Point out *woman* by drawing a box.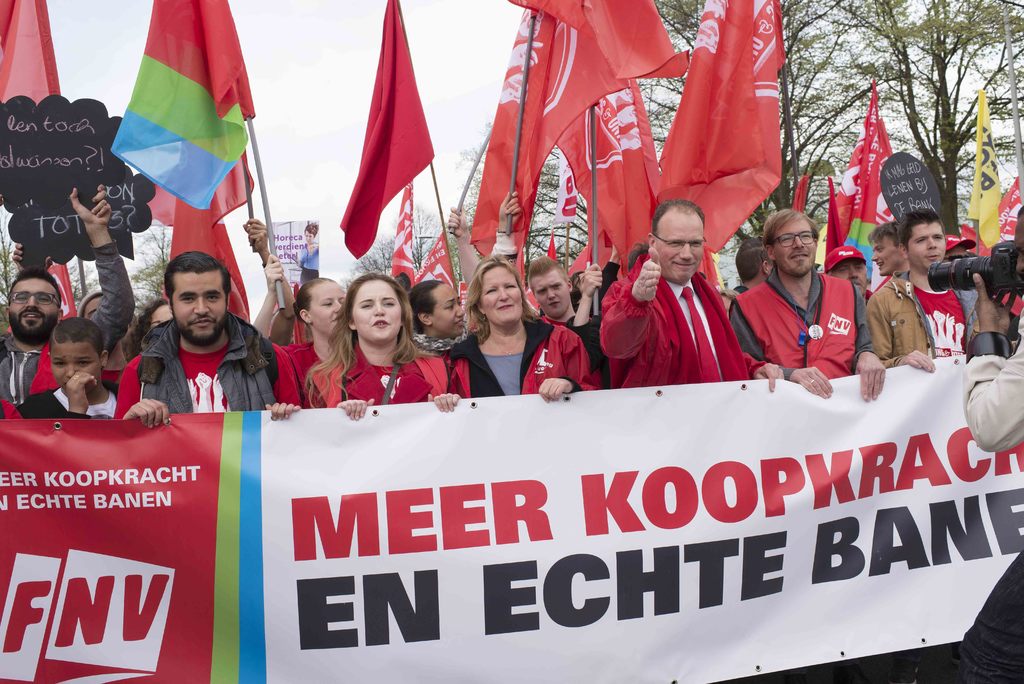
{"x1": 311, "y1": 272, "x2": 459, "y2": 414}.
